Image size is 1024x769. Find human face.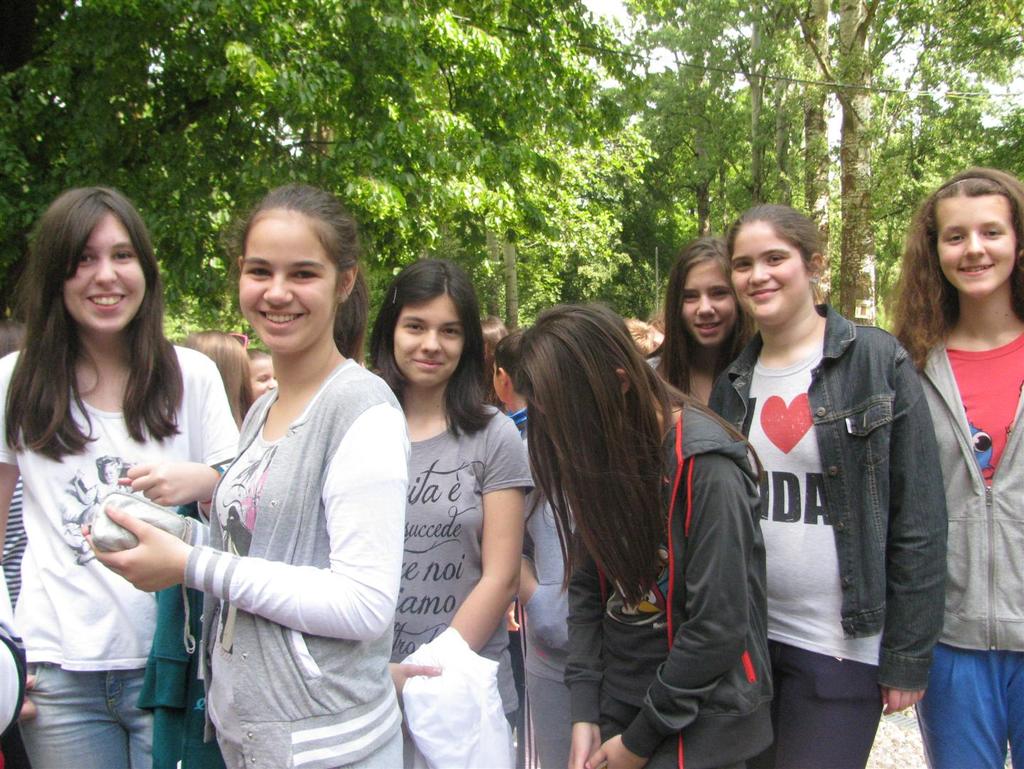
[left=59, top=210, right=152, bottom=334].
